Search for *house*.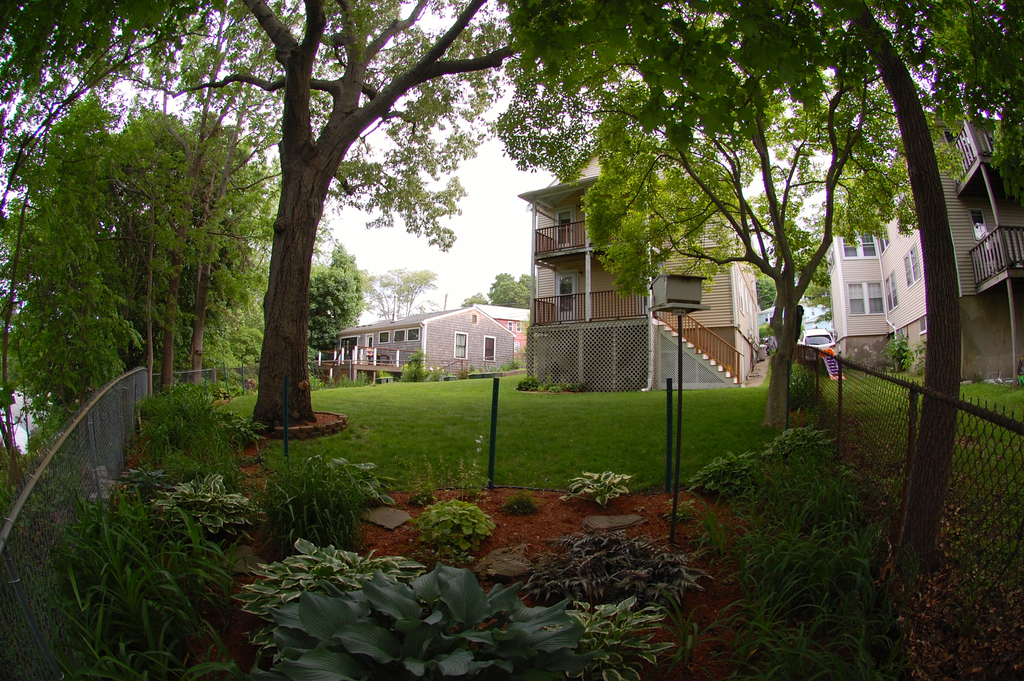
Found at [826,149,902,368].
